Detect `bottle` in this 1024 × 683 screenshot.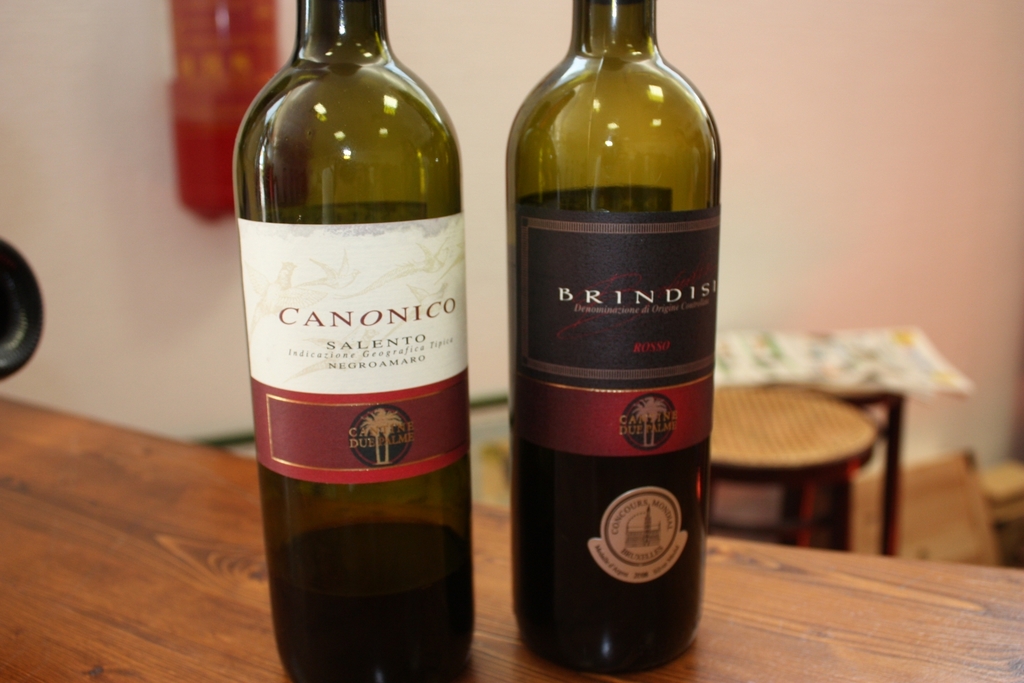
Detection: <box>231,0,474,677</box>.
